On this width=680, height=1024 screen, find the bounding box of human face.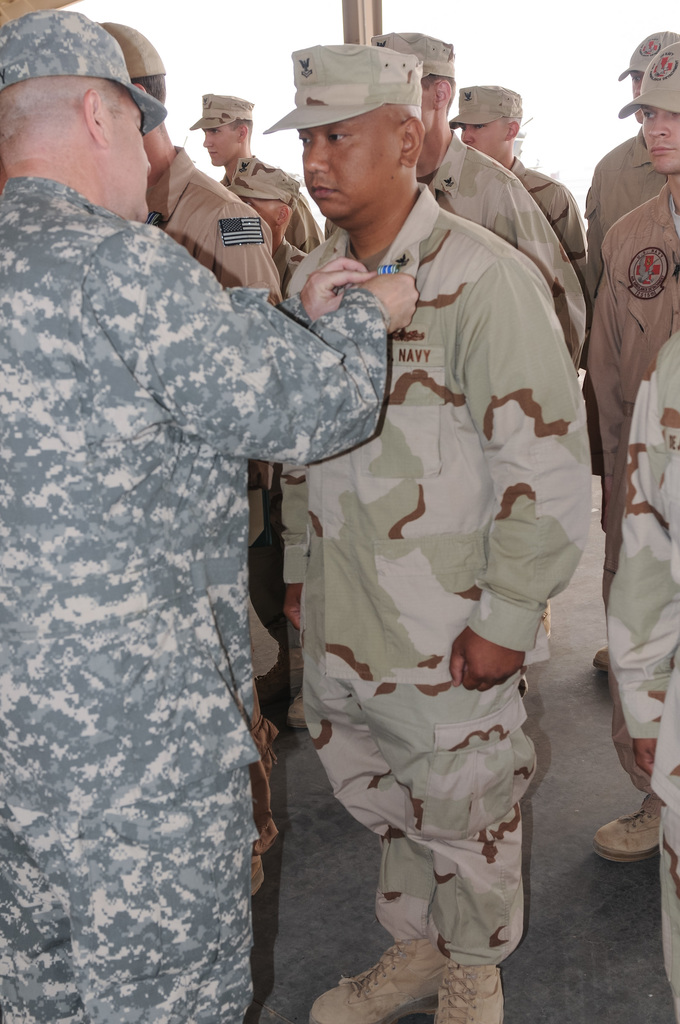
Bounding box: [left=629, top=69, right=646, bottom=123].
